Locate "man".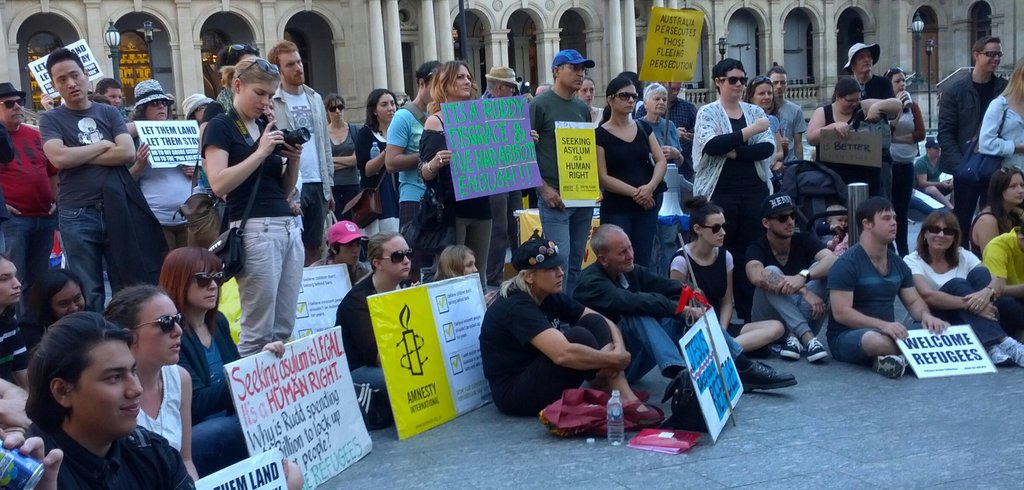
Bounding box: {"left": 819, "top": 193, "right": 954, "bottom": 376}.
